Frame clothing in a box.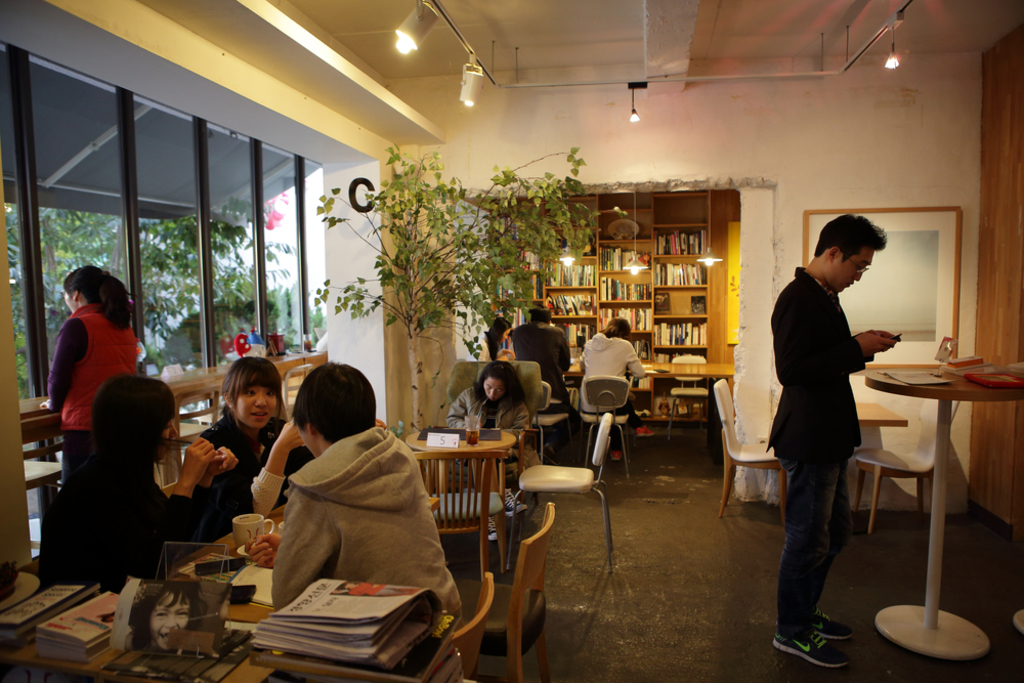
246:405:443:642.
